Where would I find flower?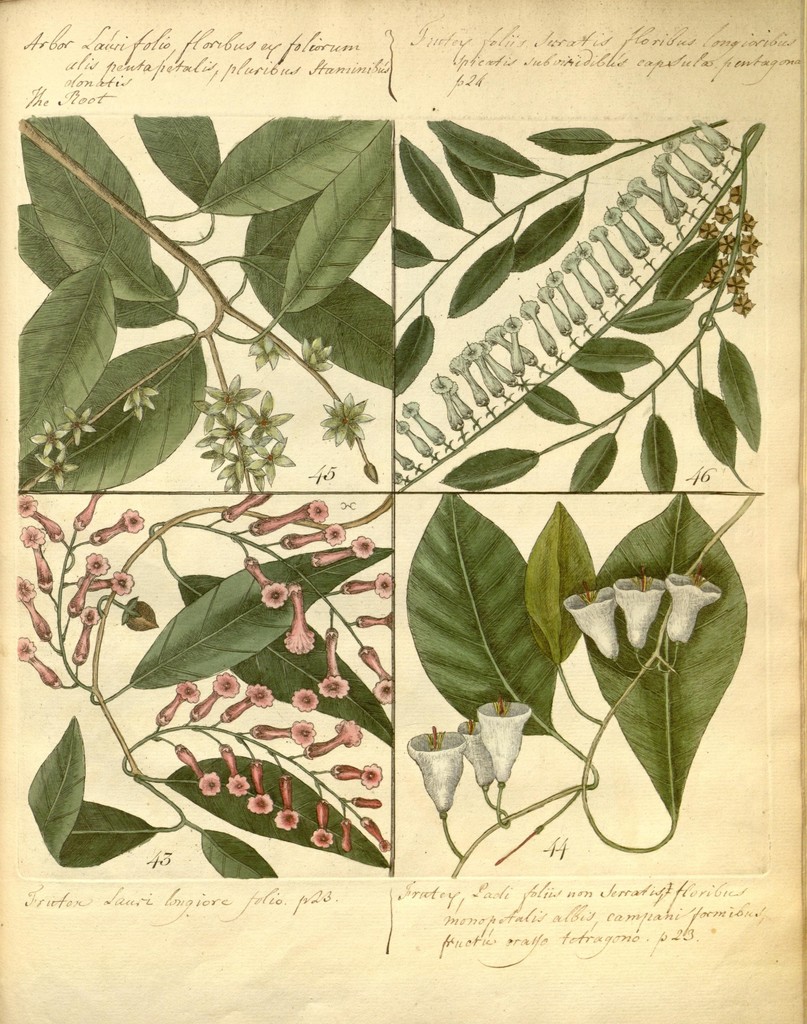
At <box>319,615,350,699</box>.
